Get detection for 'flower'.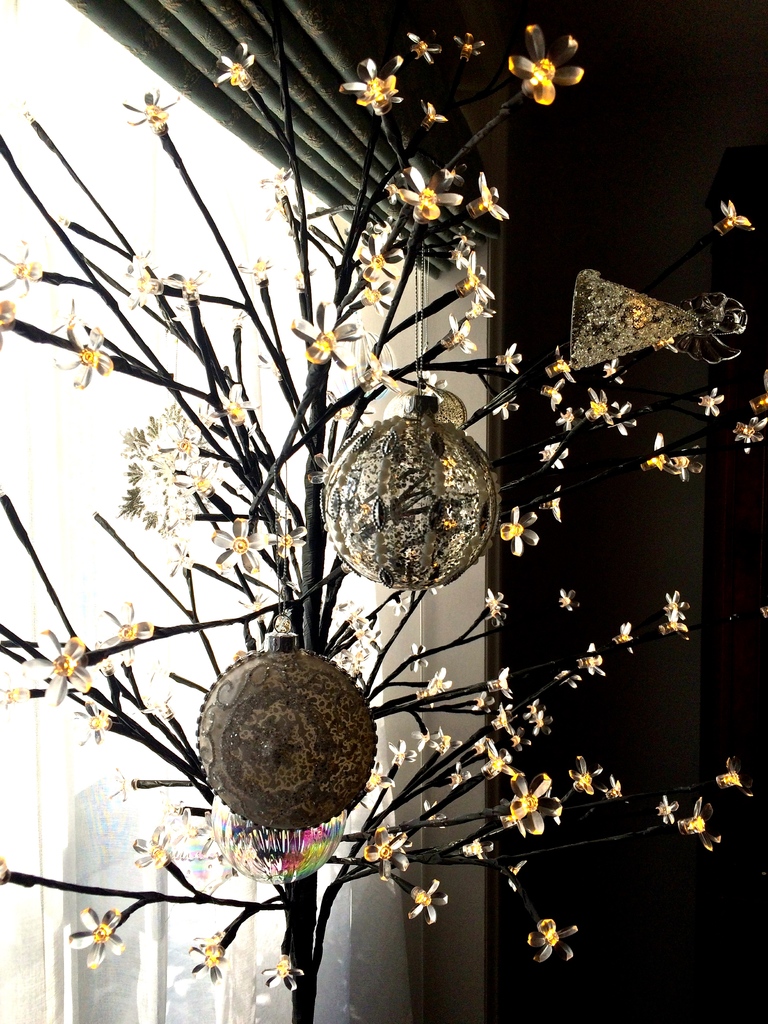
Detection: x1=500, y1=503, x2=541, y2=557.
